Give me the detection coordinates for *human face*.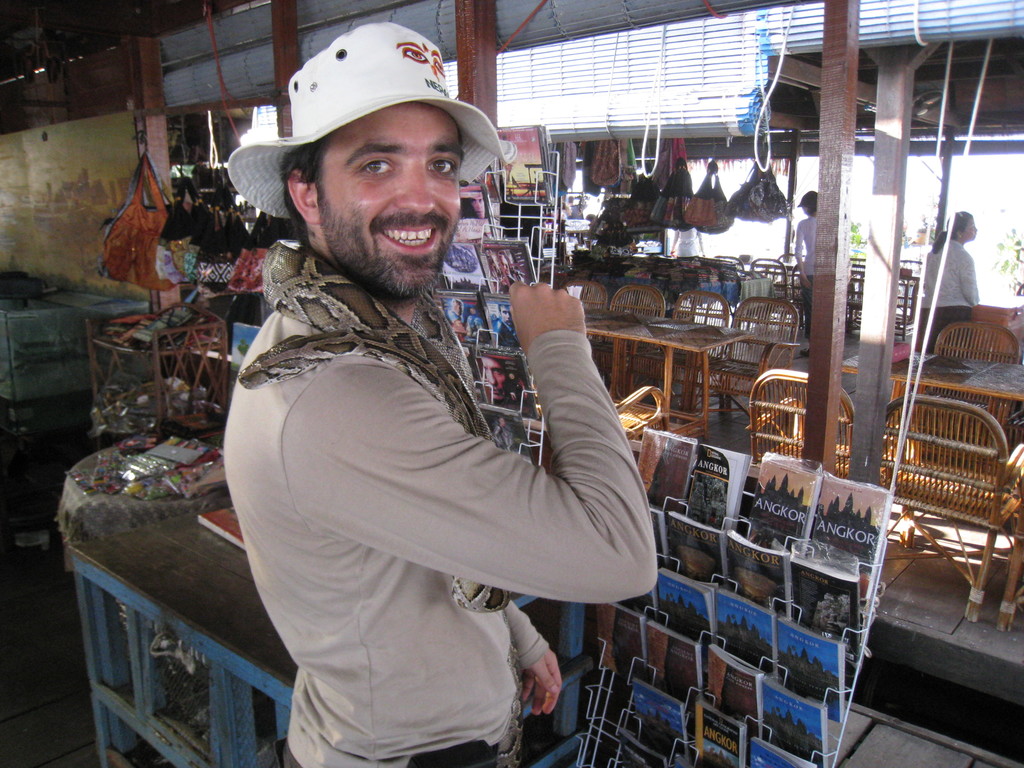
<box>317,106,467,294</box>.
